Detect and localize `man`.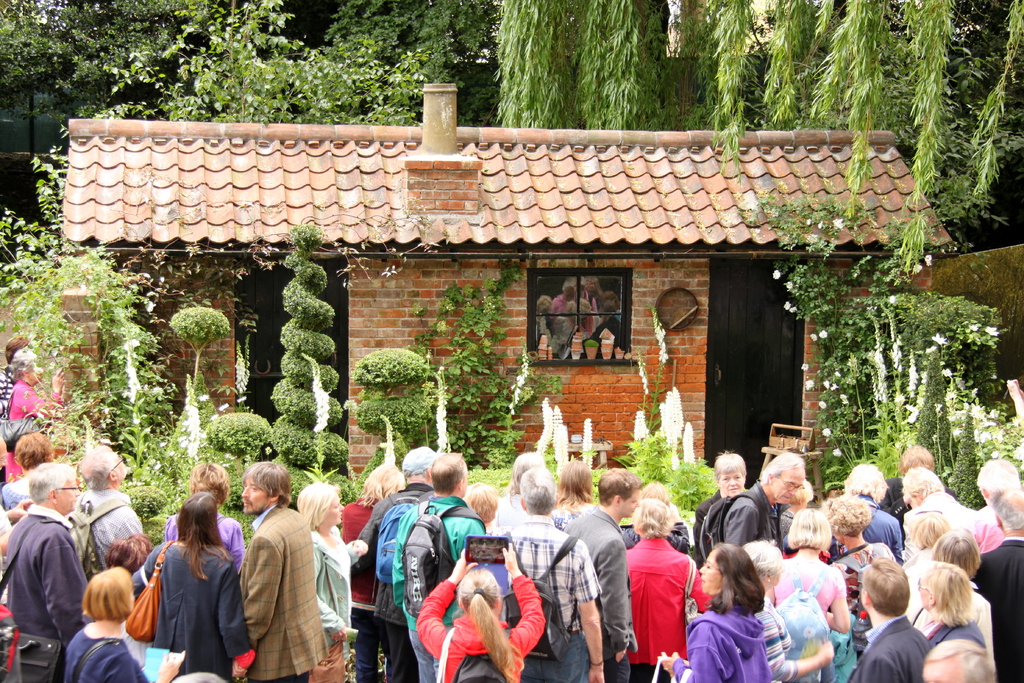
Localized at (563,466,641,675).
